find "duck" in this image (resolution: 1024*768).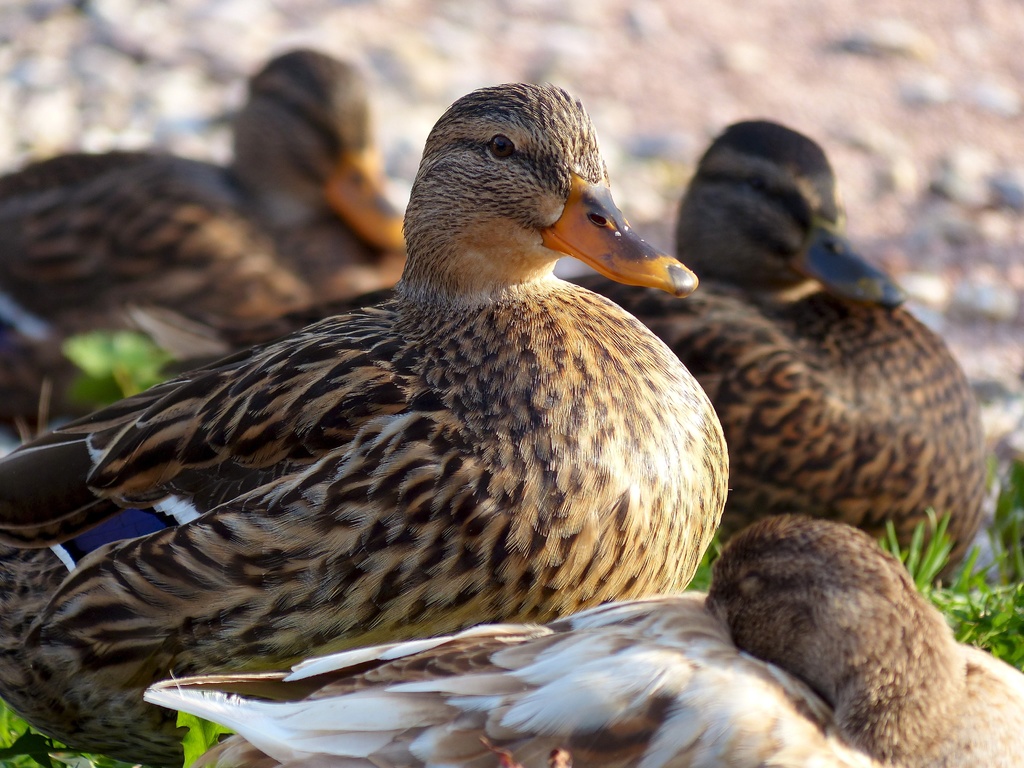
crop(0, 79, 732, 767).
